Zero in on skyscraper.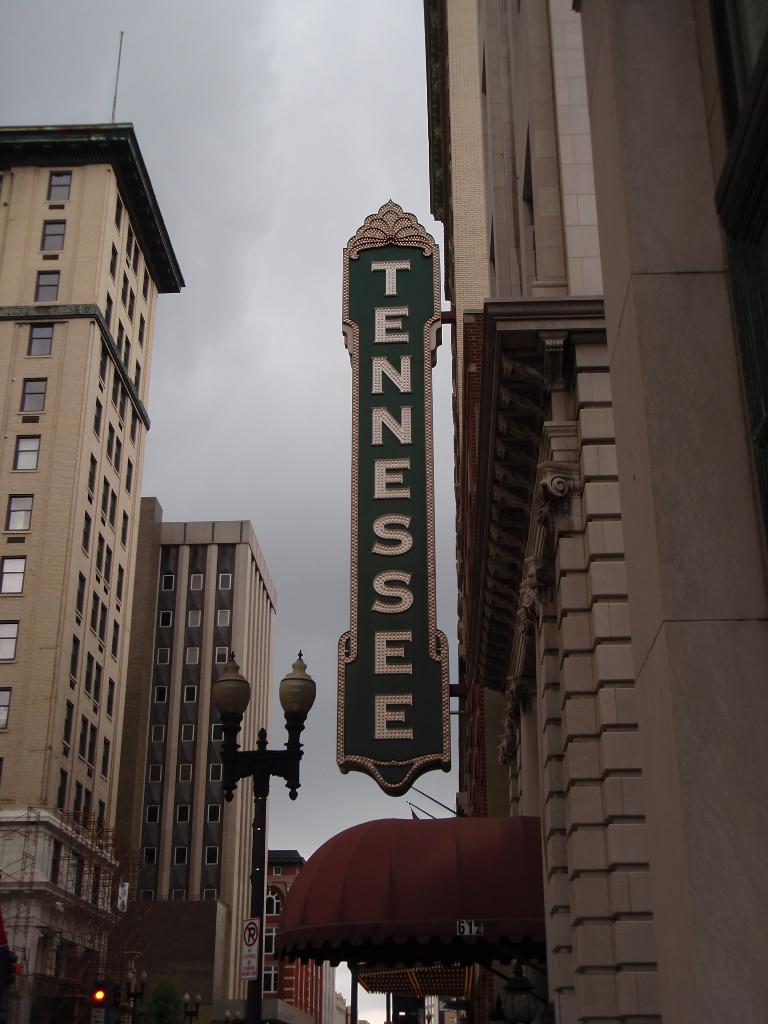
Zeroed in: <box>0,120,191,1023</box>.
